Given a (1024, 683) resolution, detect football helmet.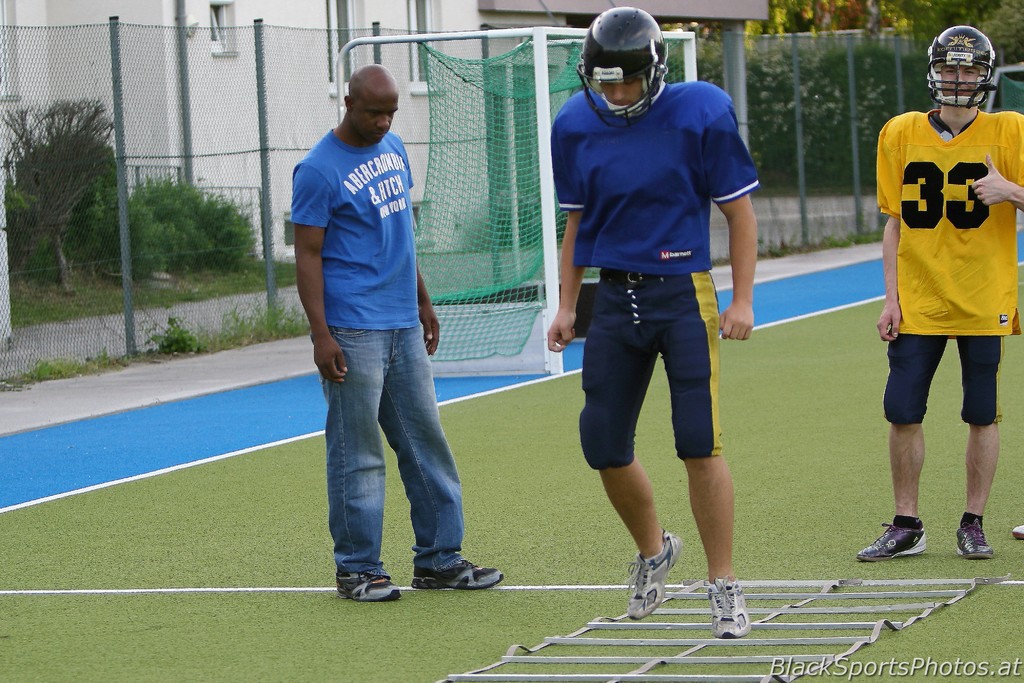
(576, 4, 671, 131).
